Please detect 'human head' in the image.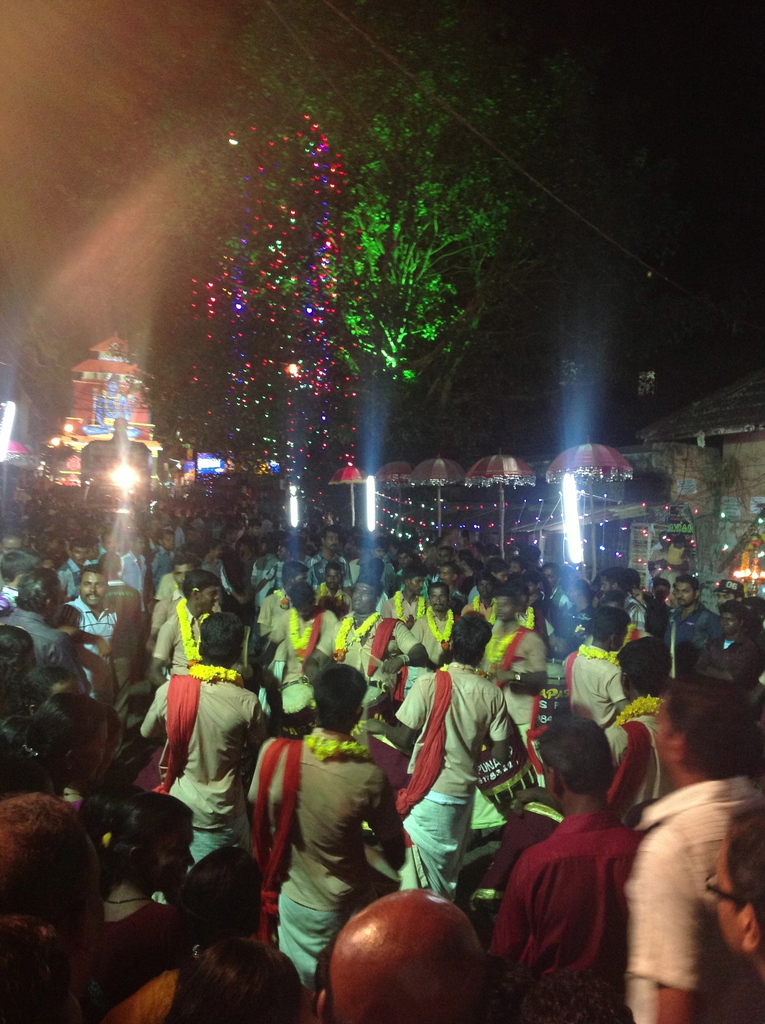
bbox=[584, 606, 635, 657].
